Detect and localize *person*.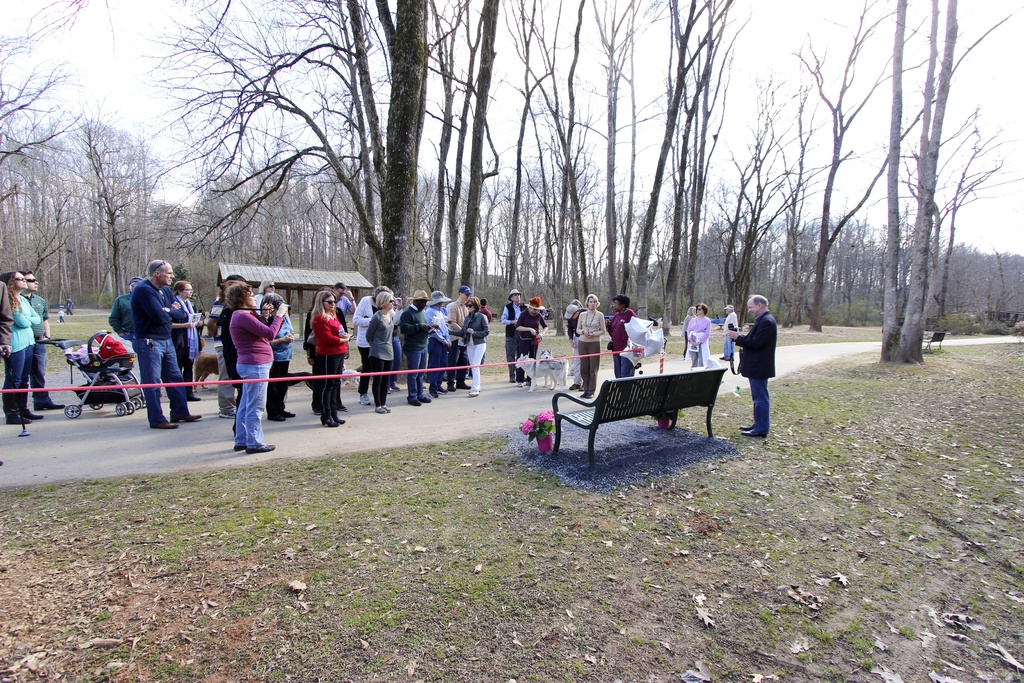
Localized at left=105, top=252, right=182, bottom=445.
